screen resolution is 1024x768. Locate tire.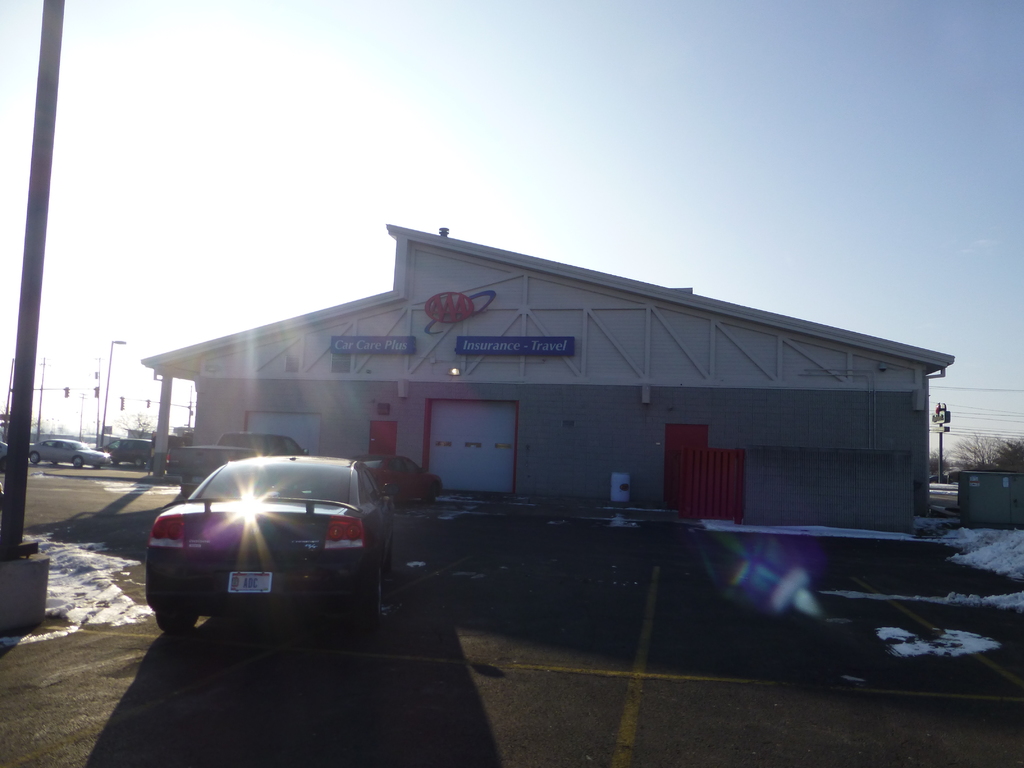
locate(44, 461, 59, 464).
